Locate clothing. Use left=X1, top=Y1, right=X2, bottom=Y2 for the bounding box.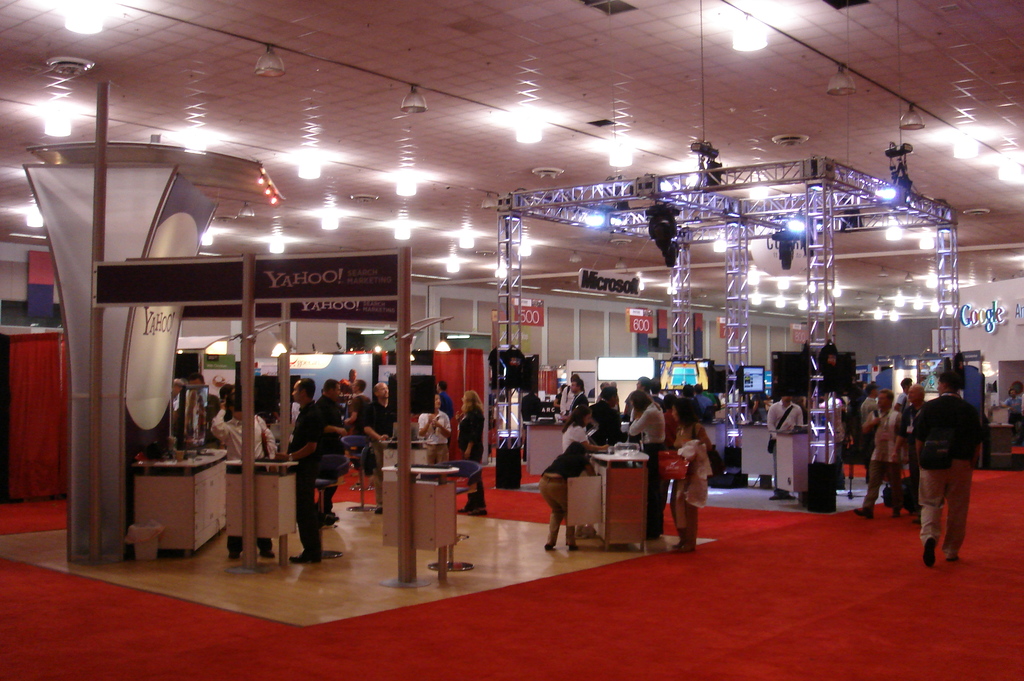
left=211, top=402, right=276, bottom=556.
